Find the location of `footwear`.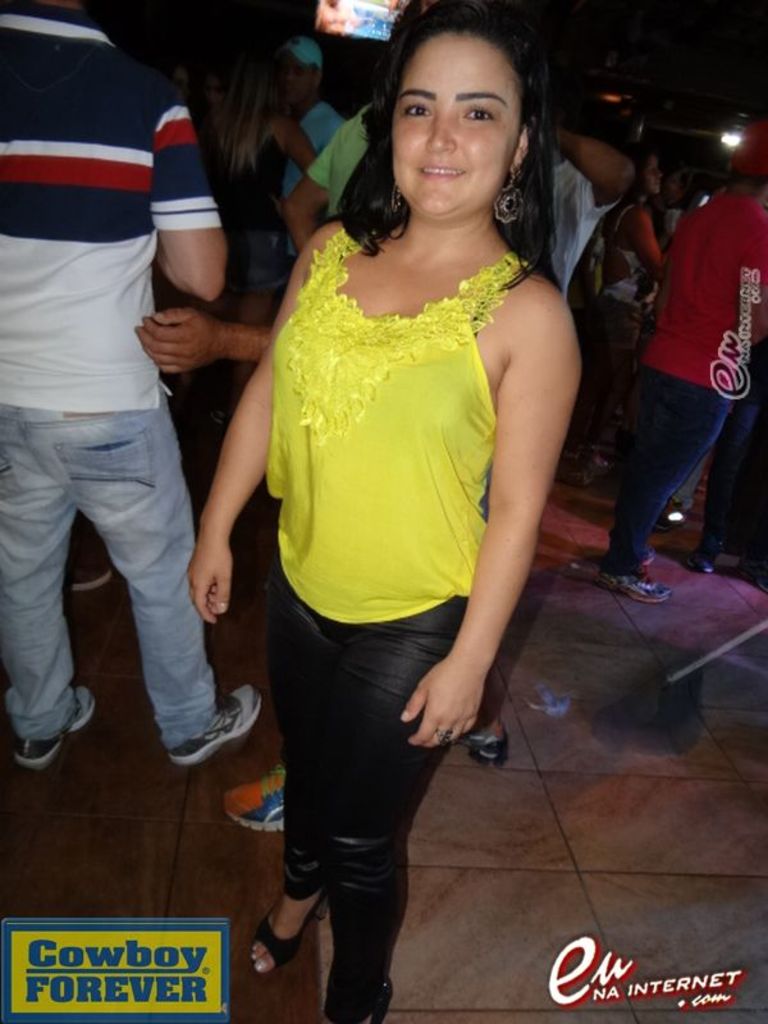
Location: detection(636, 544, 658, 571).
